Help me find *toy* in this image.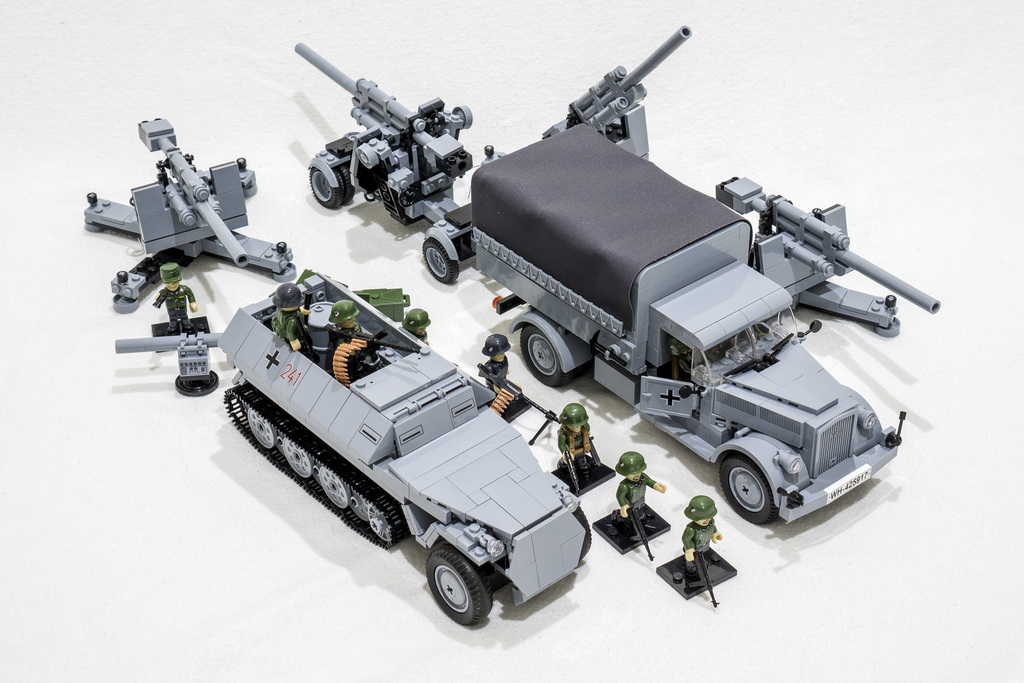
Found it: rect(216, 267, 594, 627).
